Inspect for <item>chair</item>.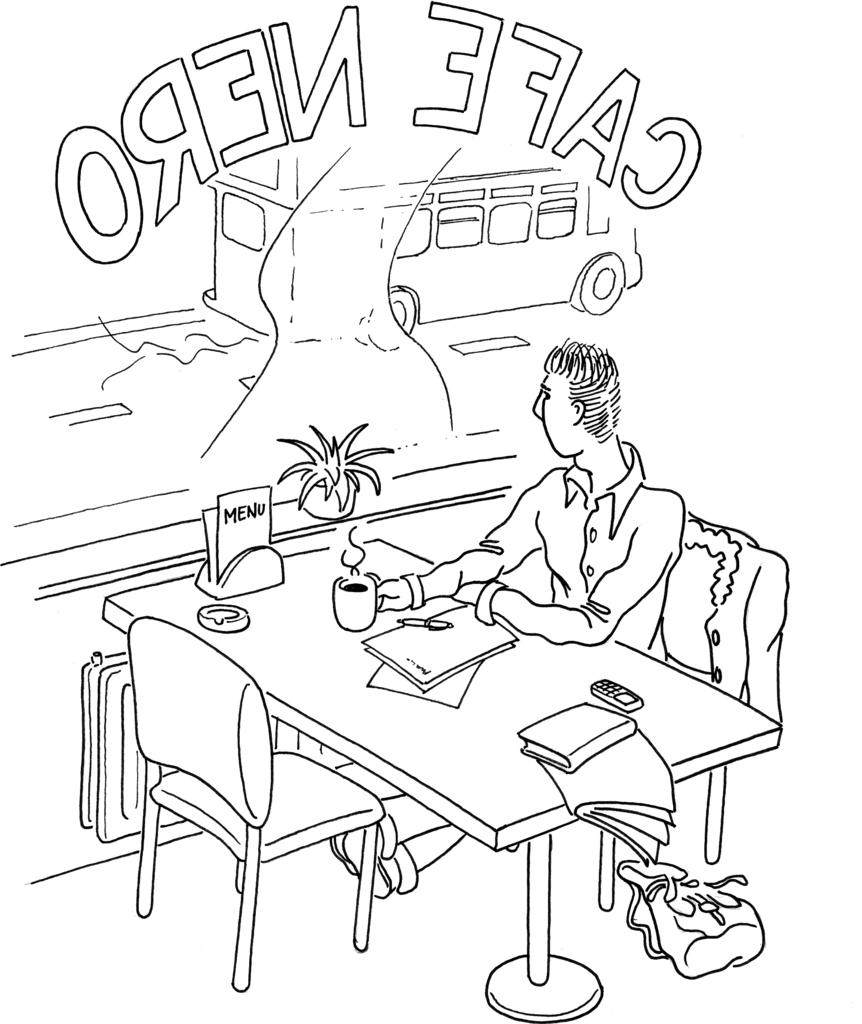
Inspection: pyautogui.locateOnScreen(135, 617, 380, 988).
